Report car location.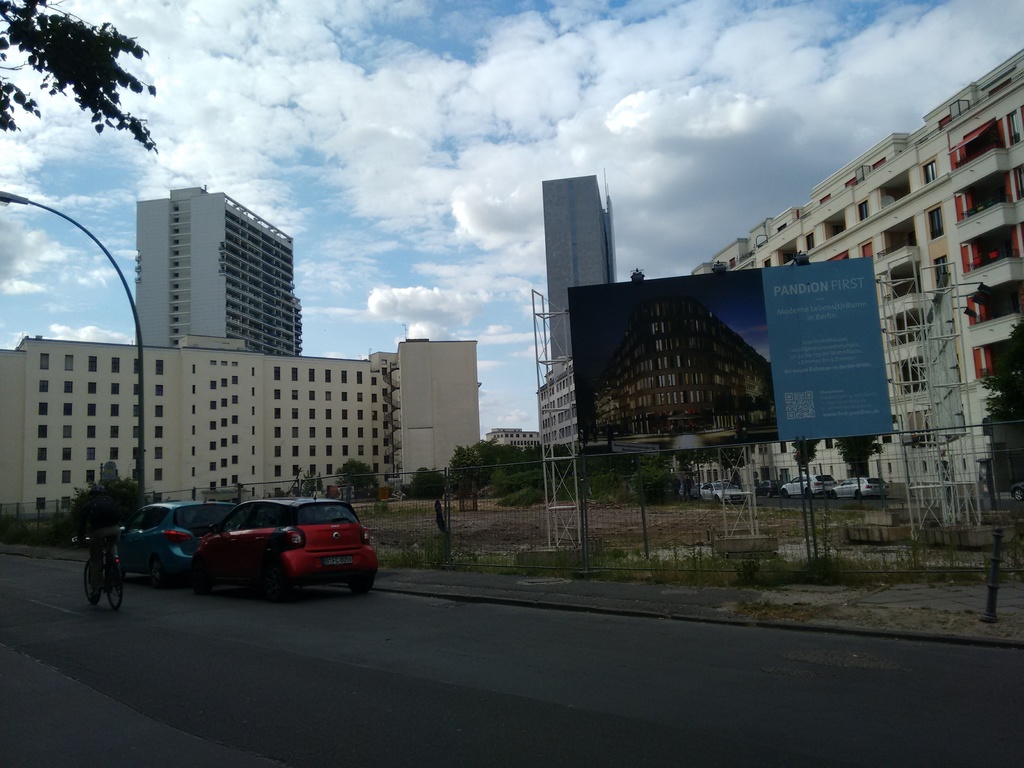
Report: detection(829, 477, 892, 500).
